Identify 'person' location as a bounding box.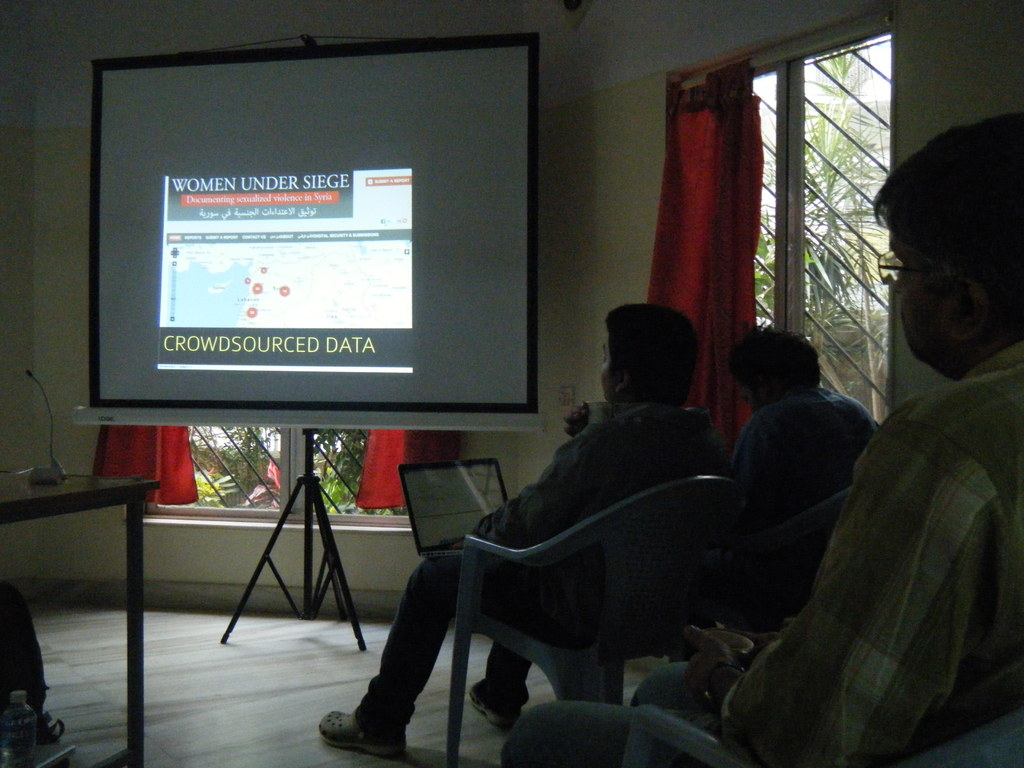
left=500, top=112, right=1023, bottom=767.
